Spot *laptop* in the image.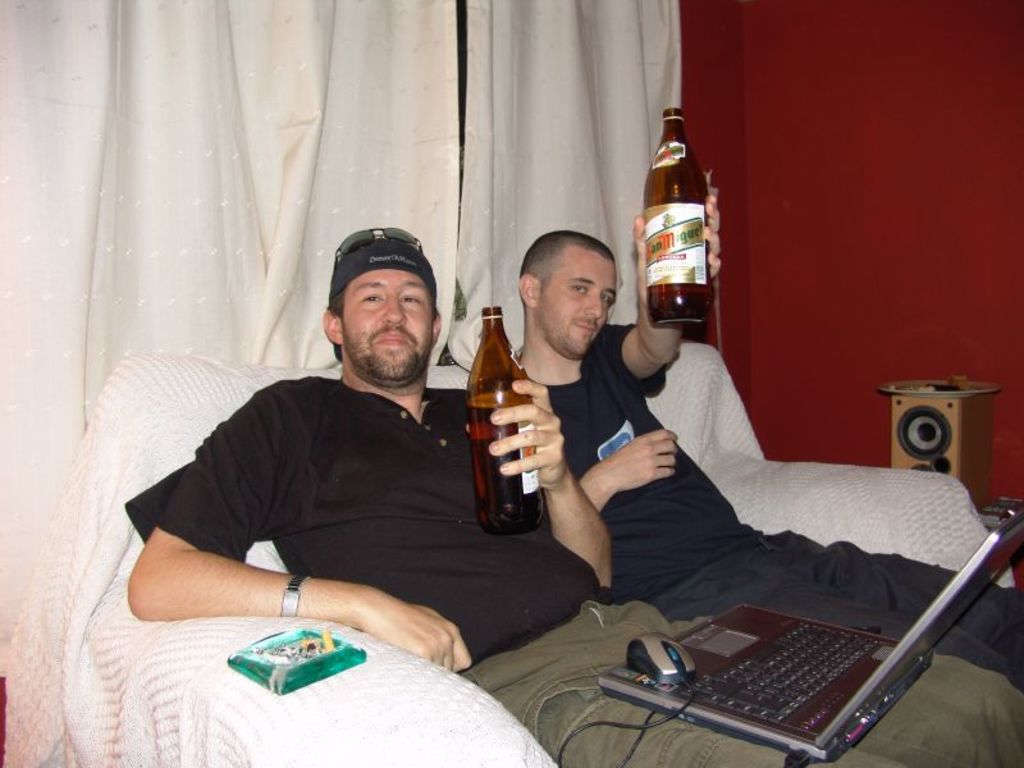
*laptop* found at 599, 512, 1021, 758.
